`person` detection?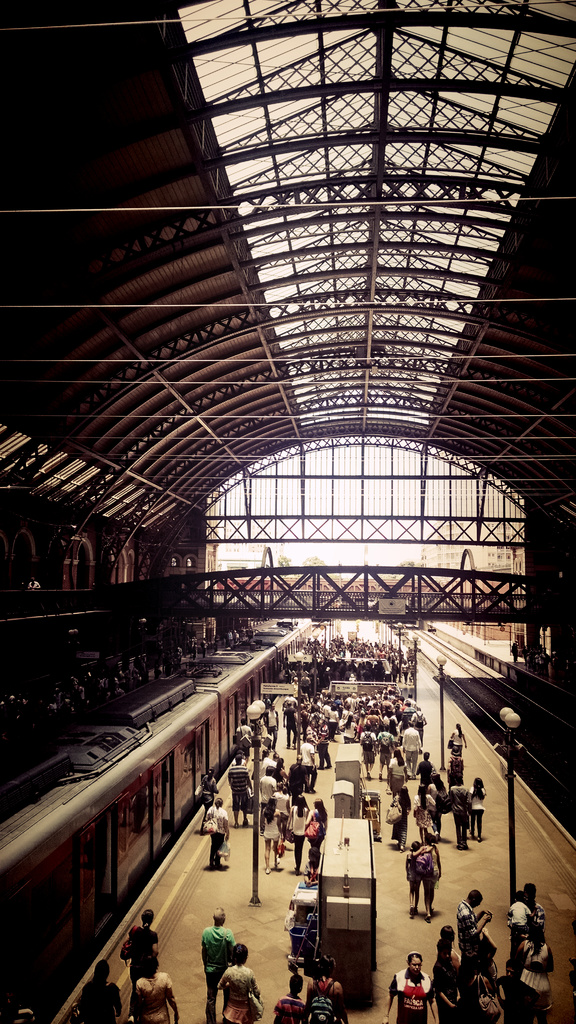
rect(510, 638, 519, 664)
